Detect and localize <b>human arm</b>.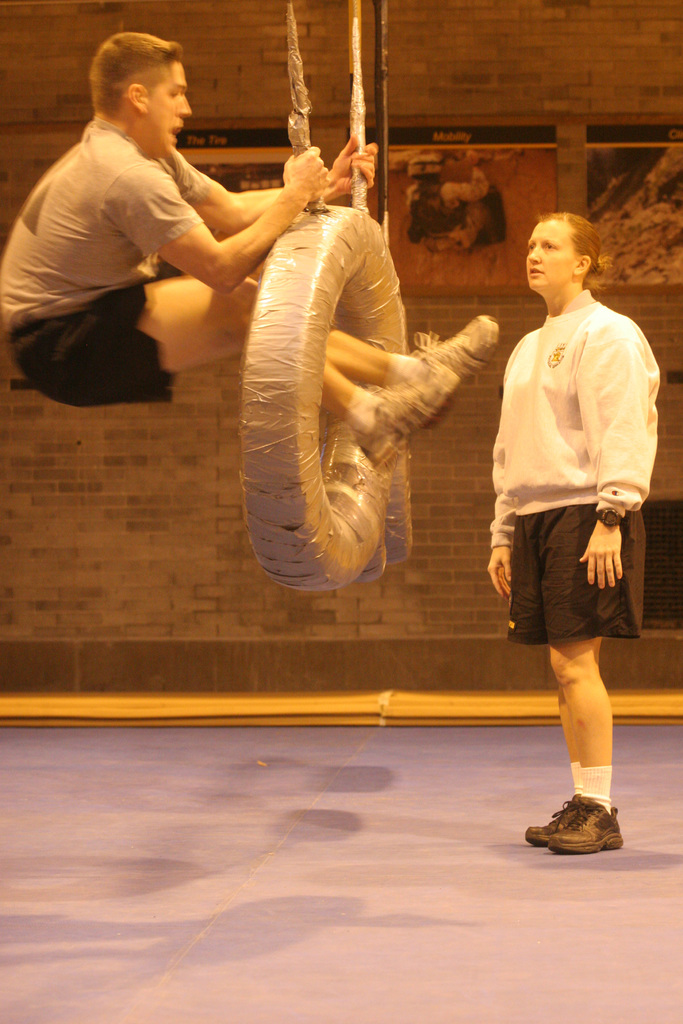
Localized at (x1=449, y1=152, x2=491, y2=211).
